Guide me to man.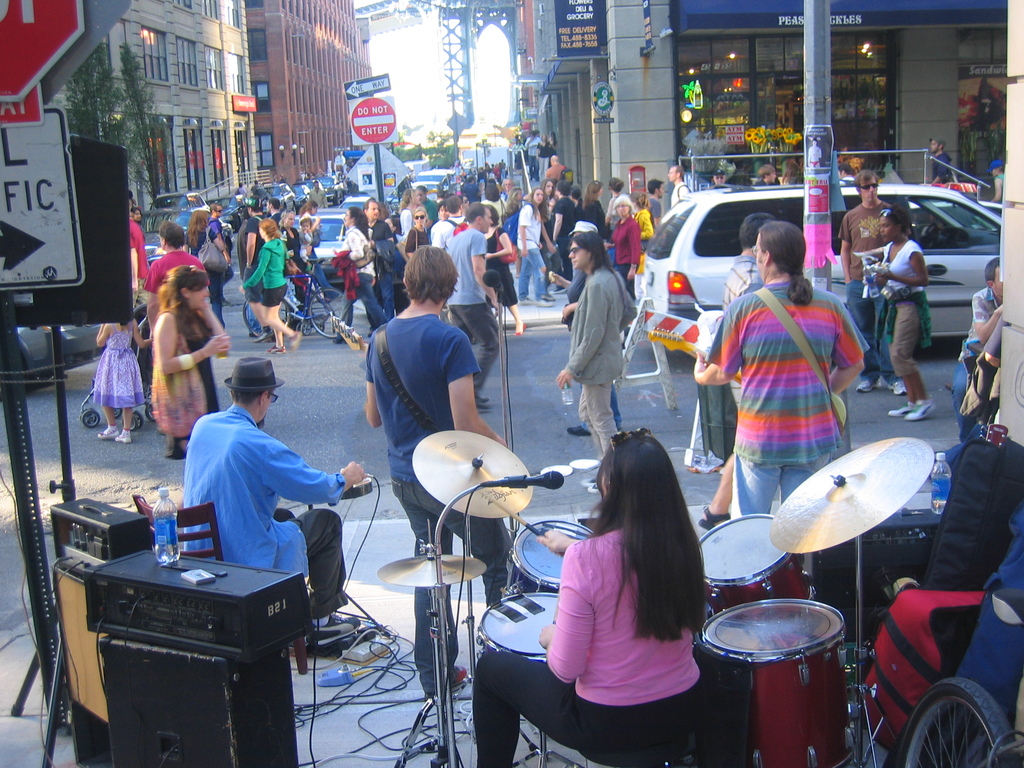
Guidance: crop(308, 180, 326, 209).
